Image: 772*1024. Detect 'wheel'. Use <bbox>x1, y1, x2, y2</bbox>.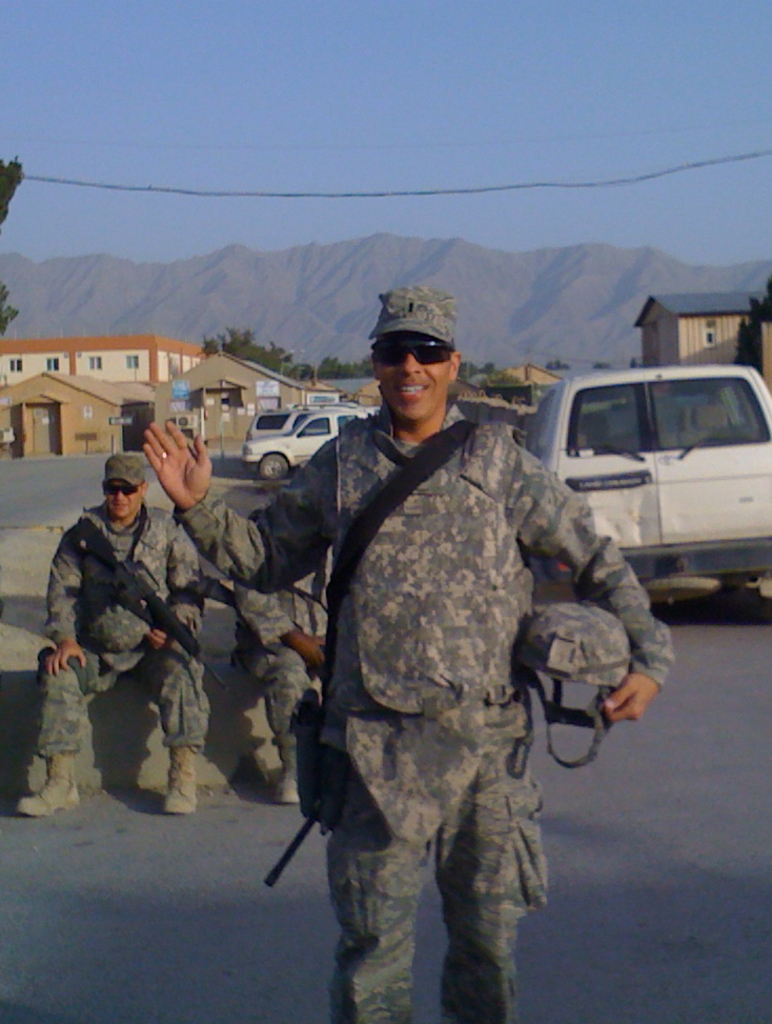
<bbox>249, 448, 285, 487</bbox>.
